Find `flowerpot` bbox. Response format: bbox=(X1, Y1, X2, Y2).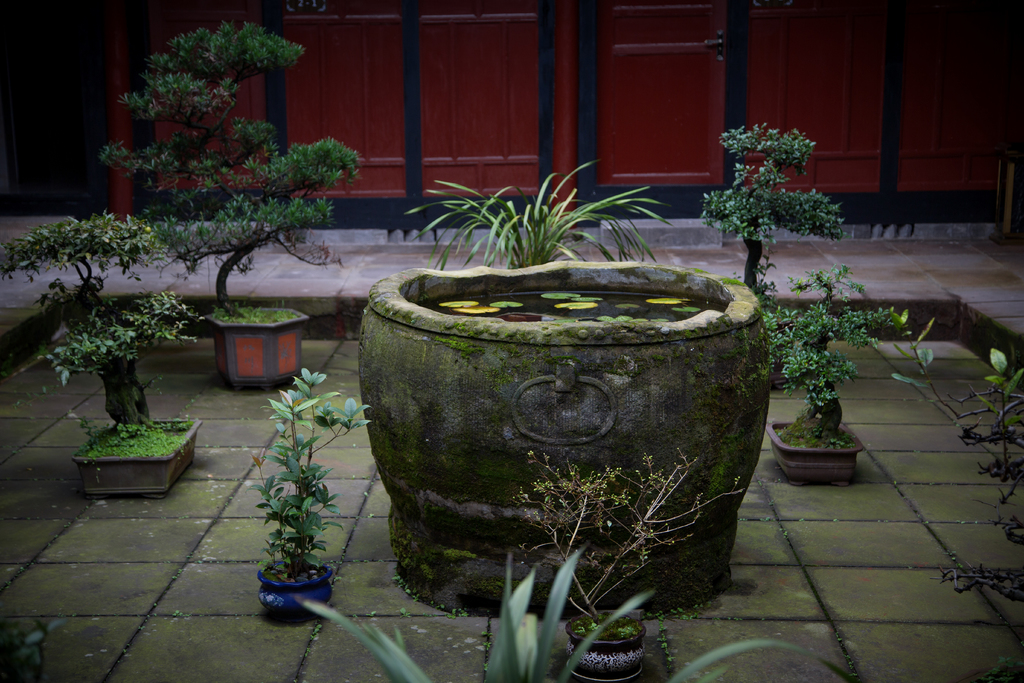
bbox=(256, 557, 328, 630).
